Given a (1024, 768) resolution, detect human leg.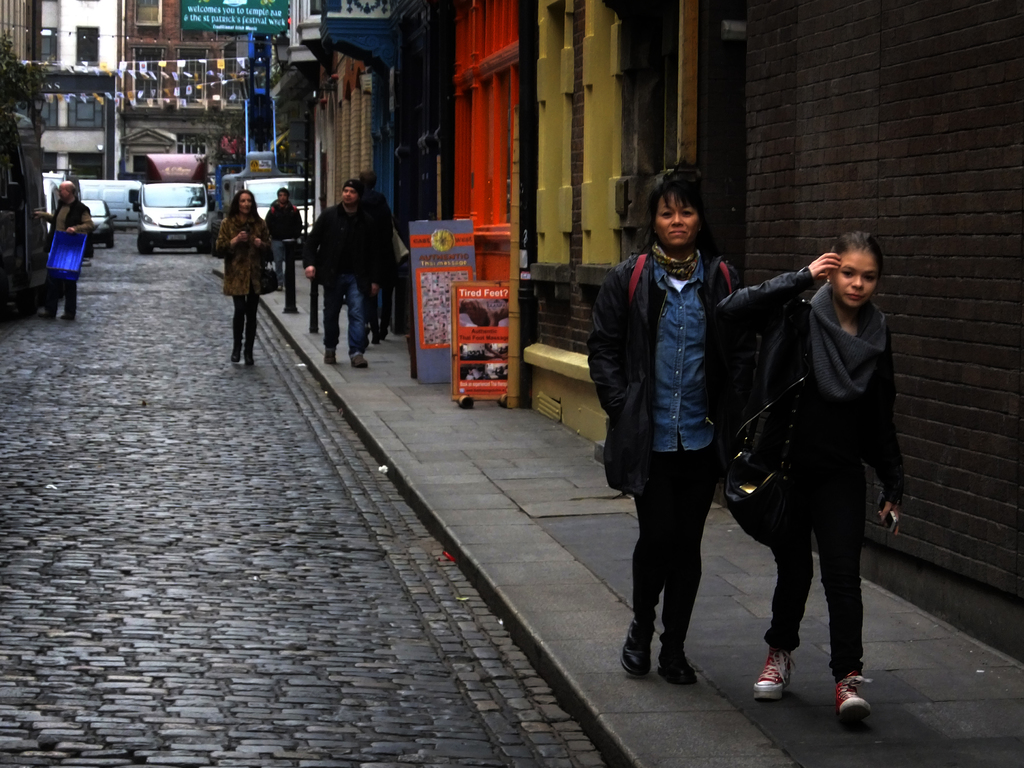
select_region(754, 485, 815, 703).
